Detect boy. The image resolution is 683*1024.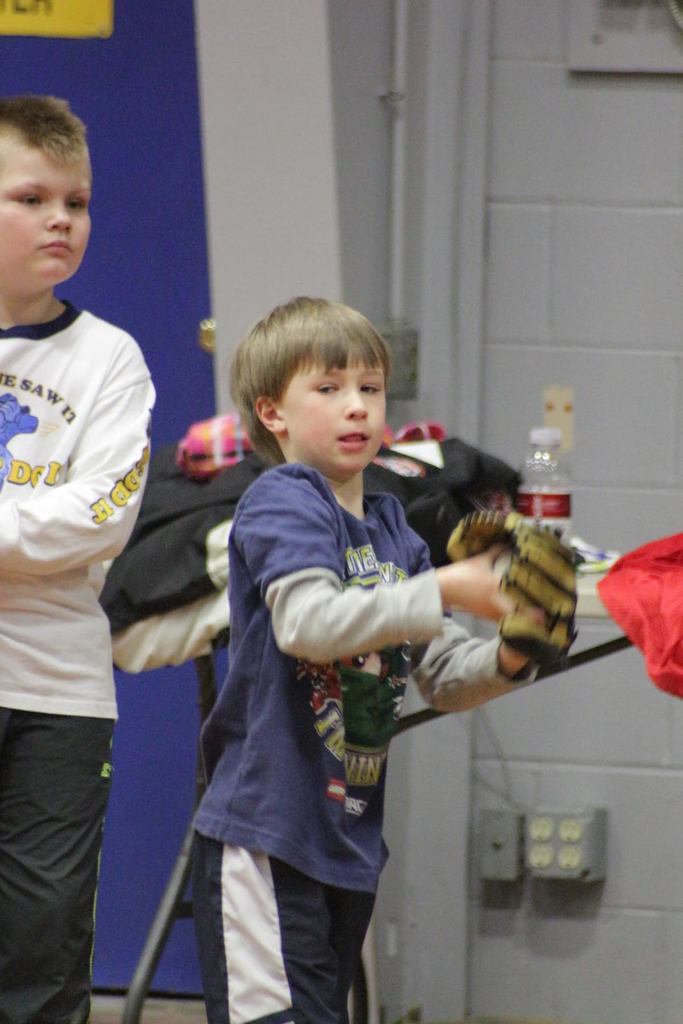
0, 92, 157, 1019.
